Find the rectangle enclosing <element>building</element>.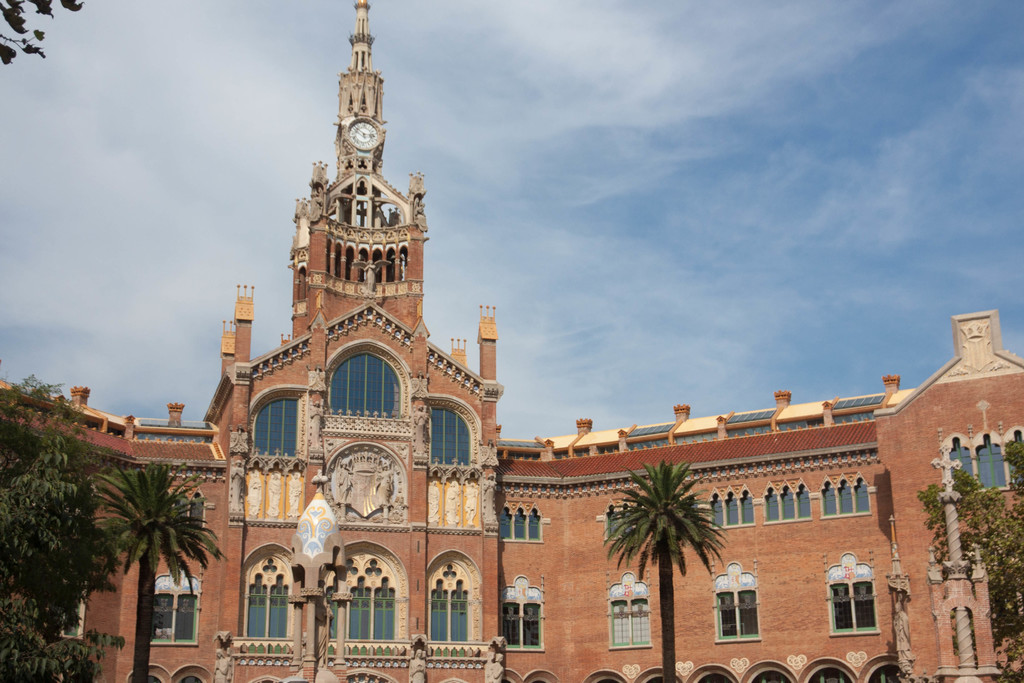
Rect(0, 0, 1023, 682).
